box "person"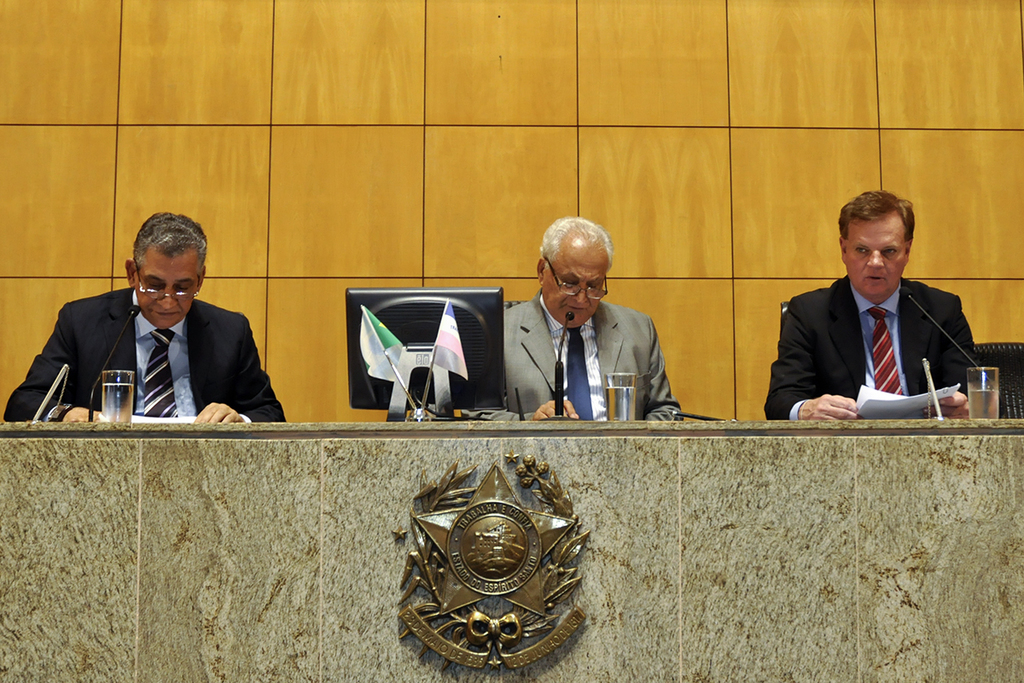
[3, 214, 288, 423]
